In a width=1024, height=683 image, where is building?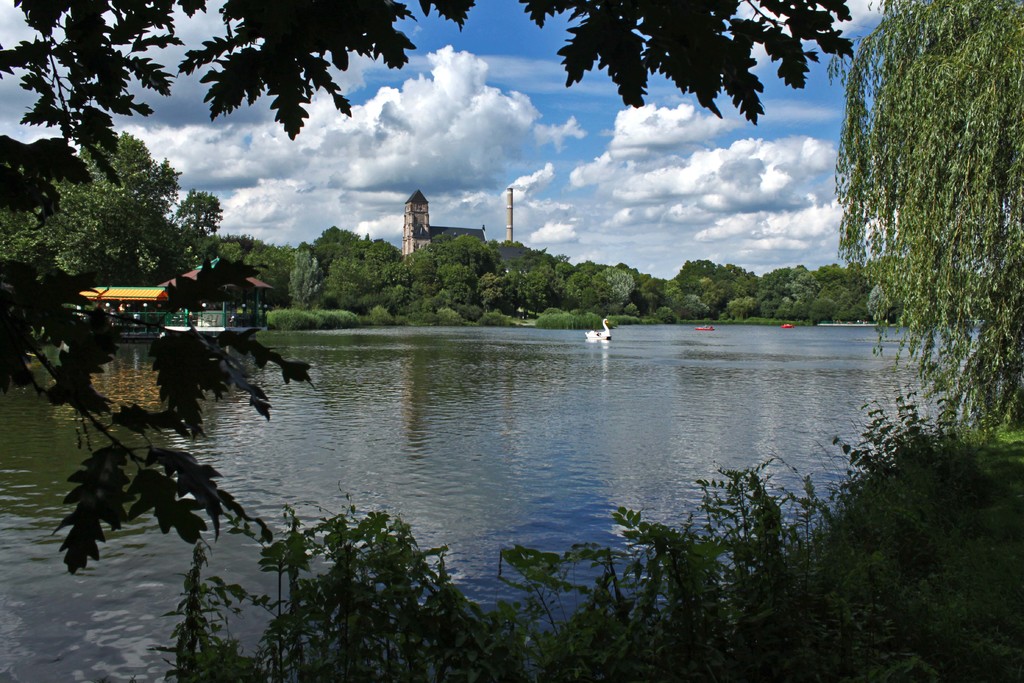
(left=399, top=188, right=490, bottom=262).
